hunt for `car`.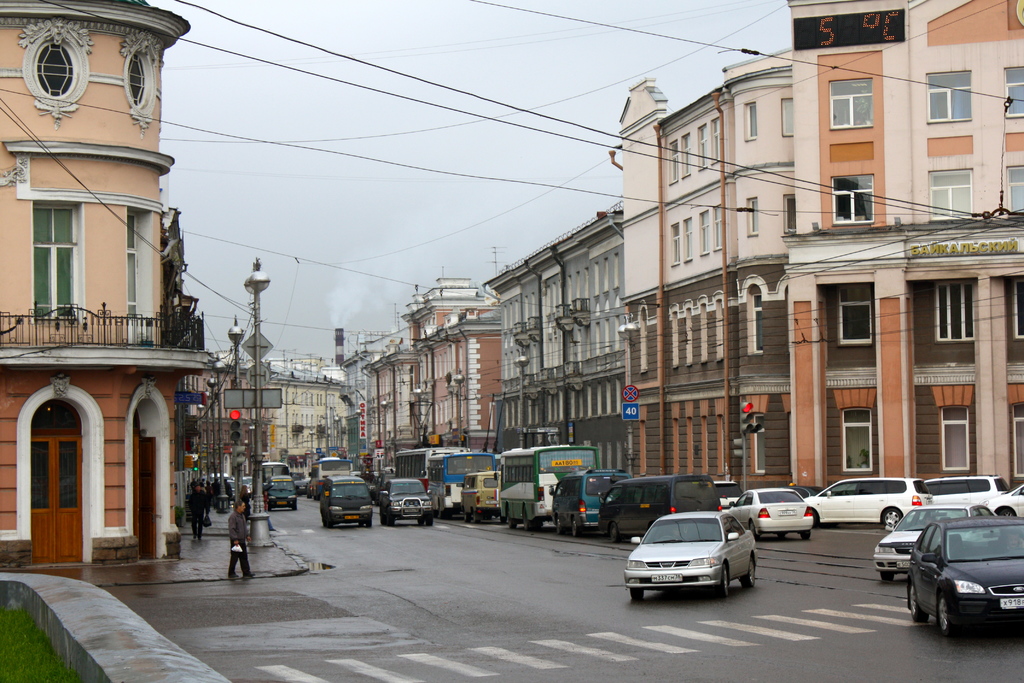
Hunted down at bbox=(379, 472, 396, 500).
